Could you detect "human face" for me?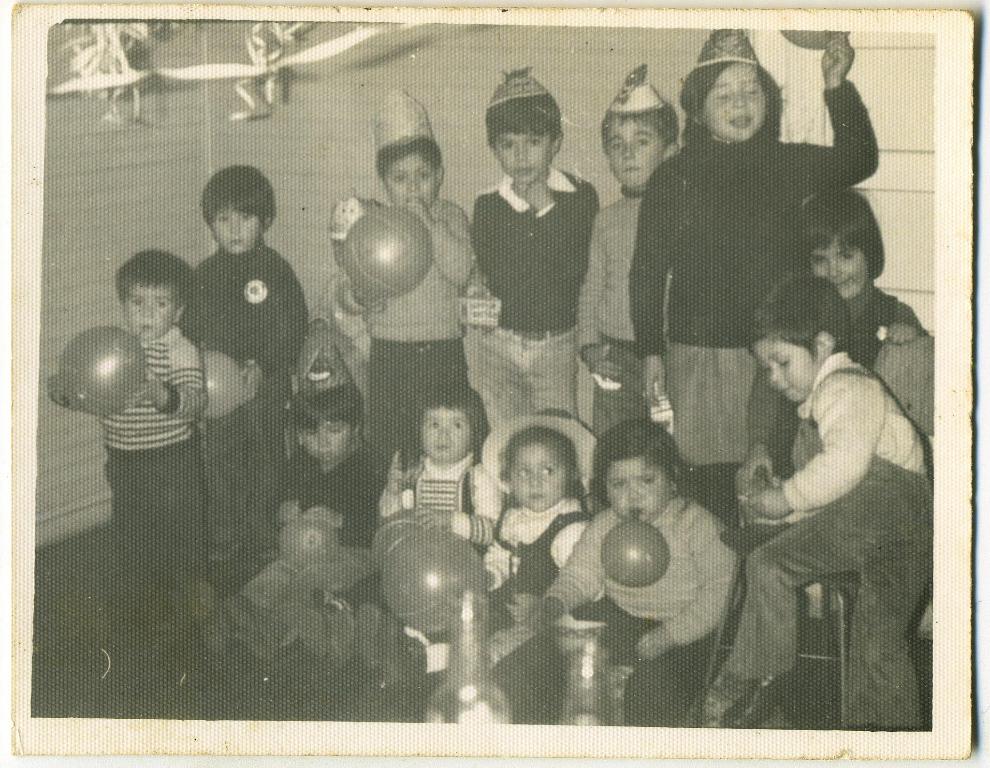
Detection result: detection(424, 409, 476, 458).
